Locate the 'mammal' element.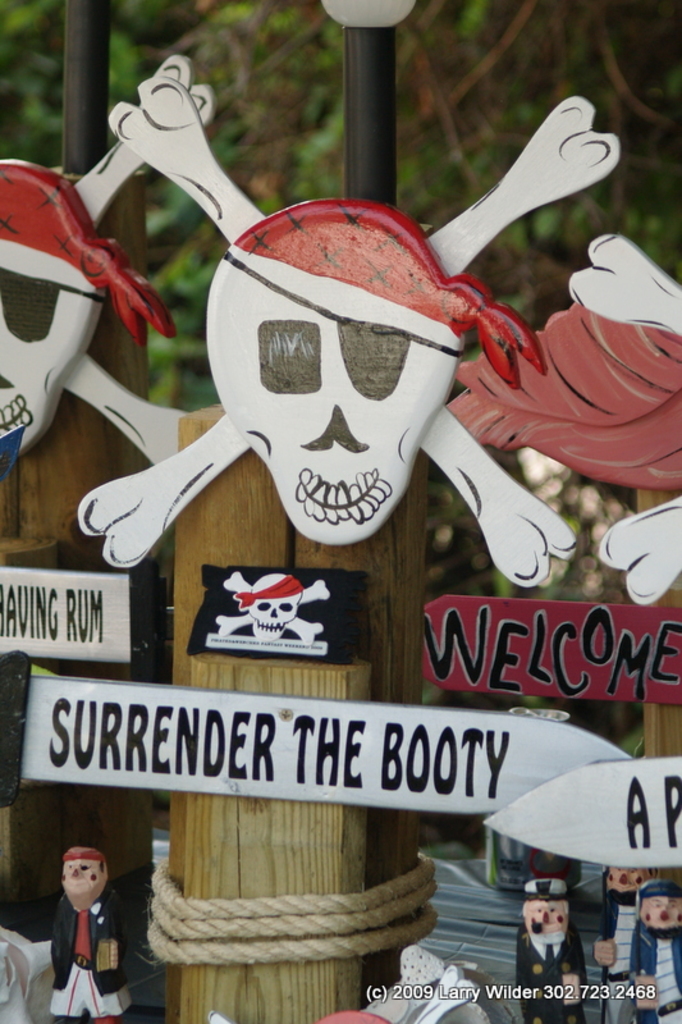
Element bbox: pyautogui.locateOnScreen(31, 851, 136, 1007).
